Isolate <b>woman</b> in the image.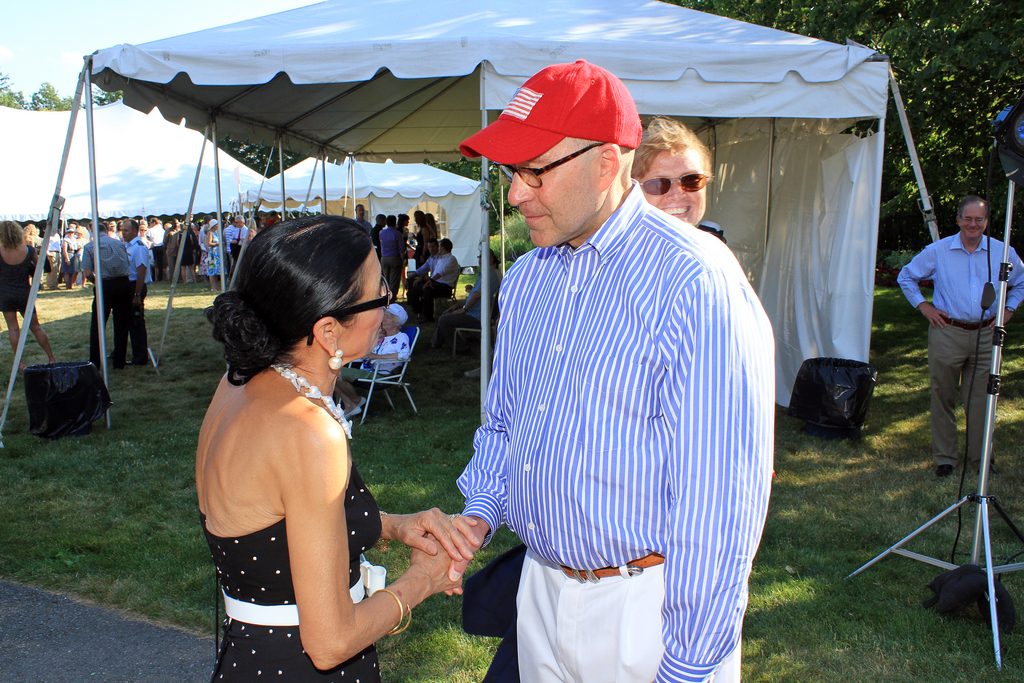
Isolated region: [x1=193, y1=213, x2=230, y2=297].
